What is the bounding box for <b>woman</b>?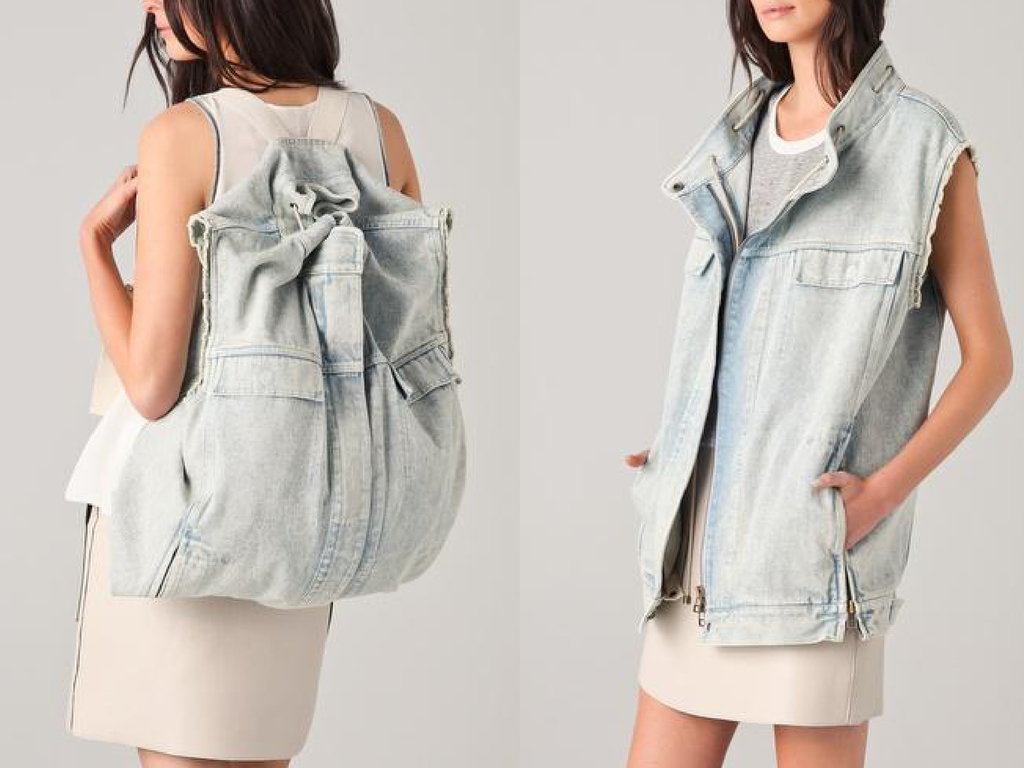
left=627, top=0, right=1012, bottom=767.
